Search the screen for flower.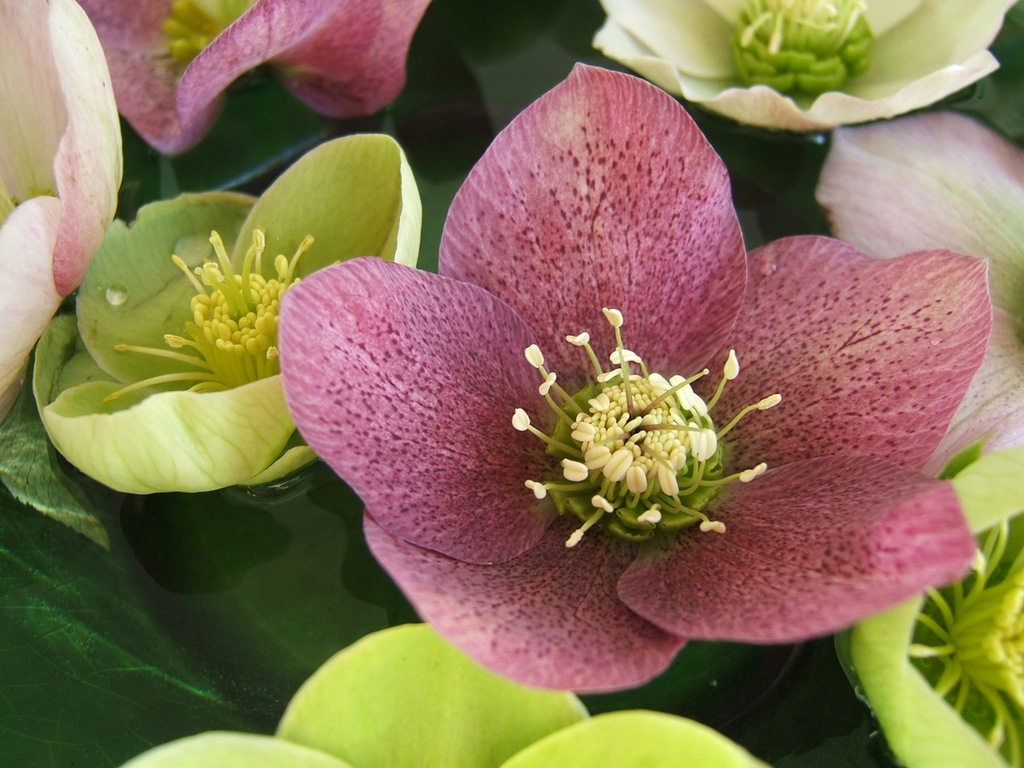
Found at rect(122, 618, 766, 767).
